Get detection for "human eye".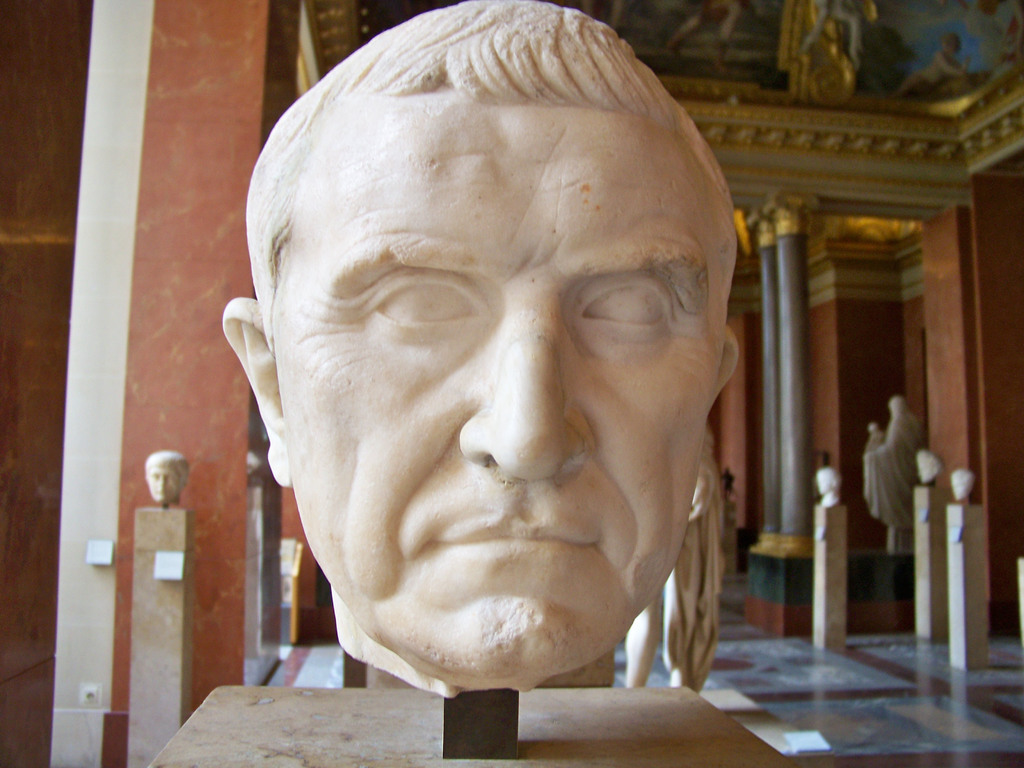
Detection: <box>365,266,492,340</box>.
